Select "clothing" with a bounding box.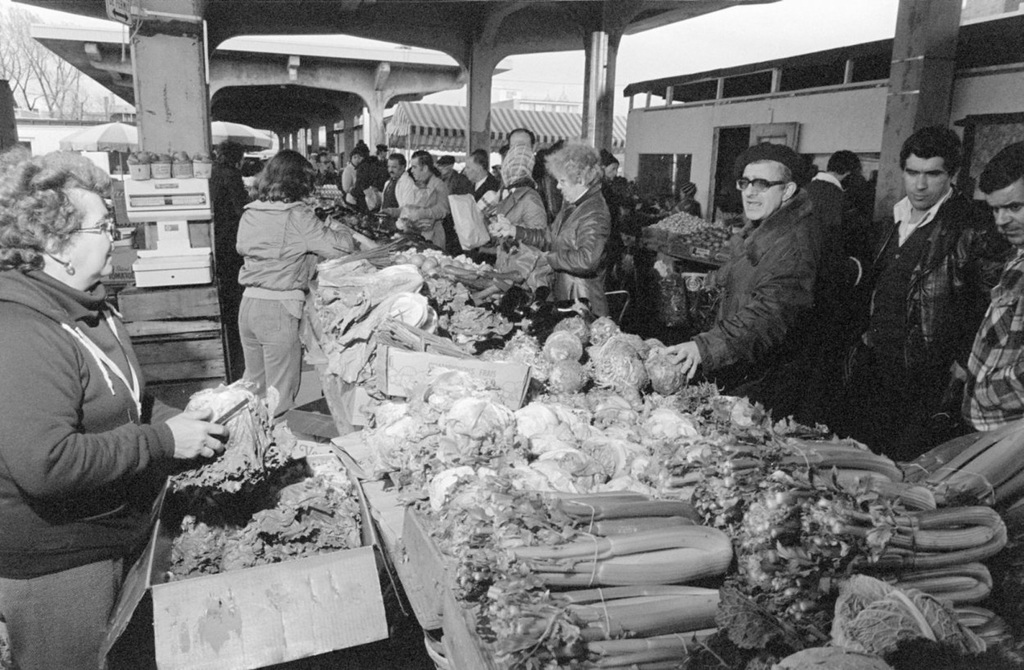
<region>374, 170, 426, 232</region>.
